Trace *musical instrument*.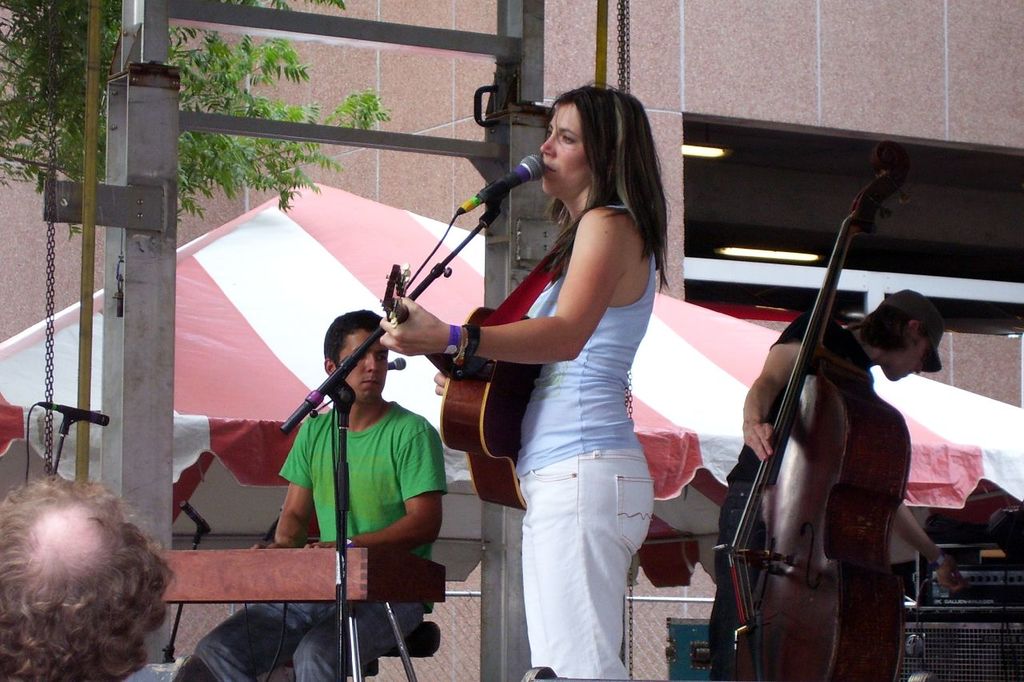
Traced to <box>711,140,916,681</box>.
